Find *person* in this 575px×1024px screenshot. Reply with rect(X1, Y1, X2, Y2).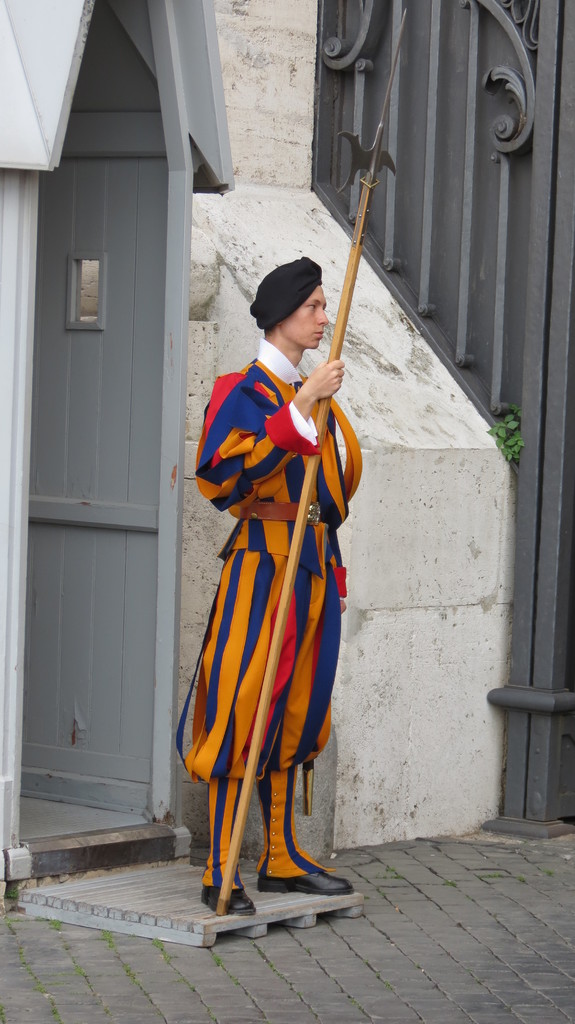
rect(174, 264, 361, 915).
